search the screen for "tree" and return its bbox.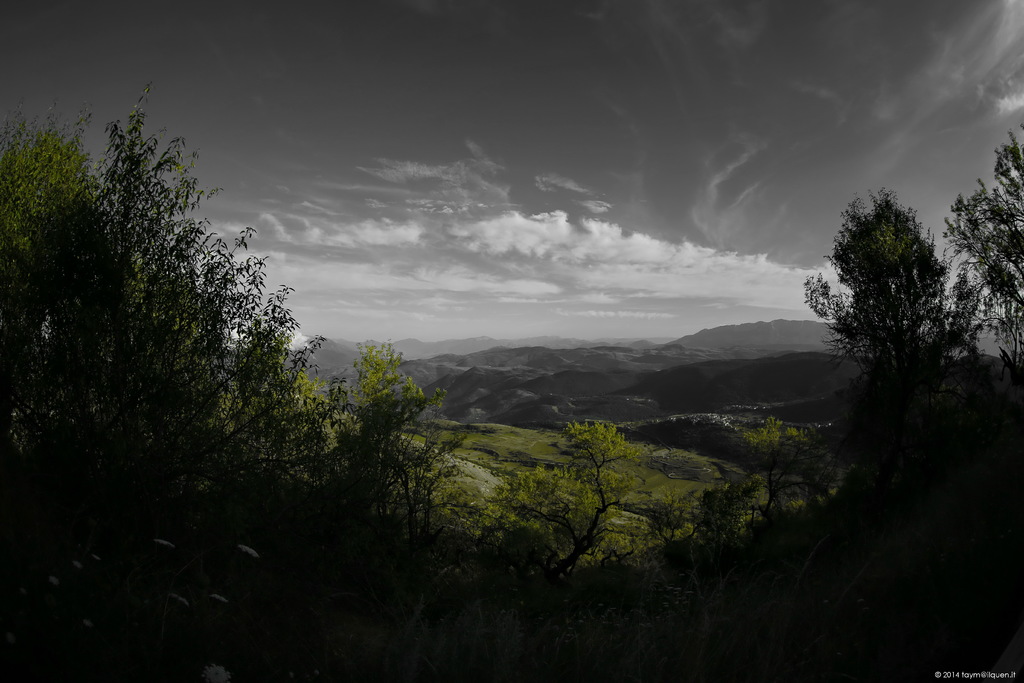
Found: (803, 188, 981, 420).
